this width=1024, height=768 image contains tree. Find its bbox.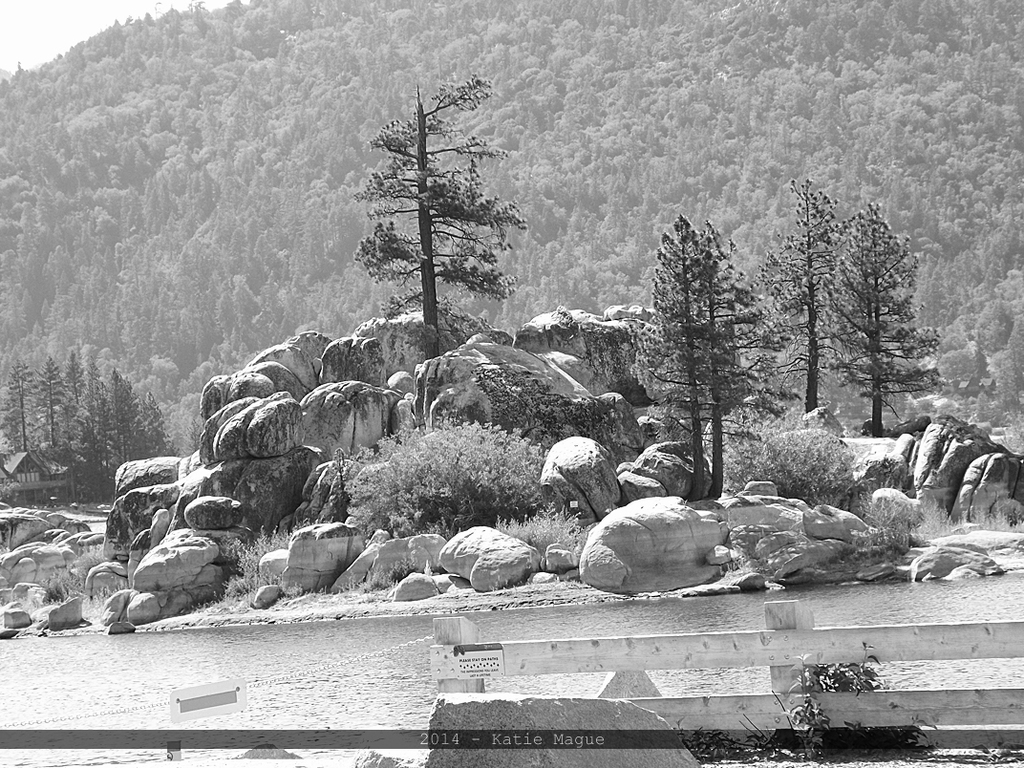
[35, 353, 64, 444].
